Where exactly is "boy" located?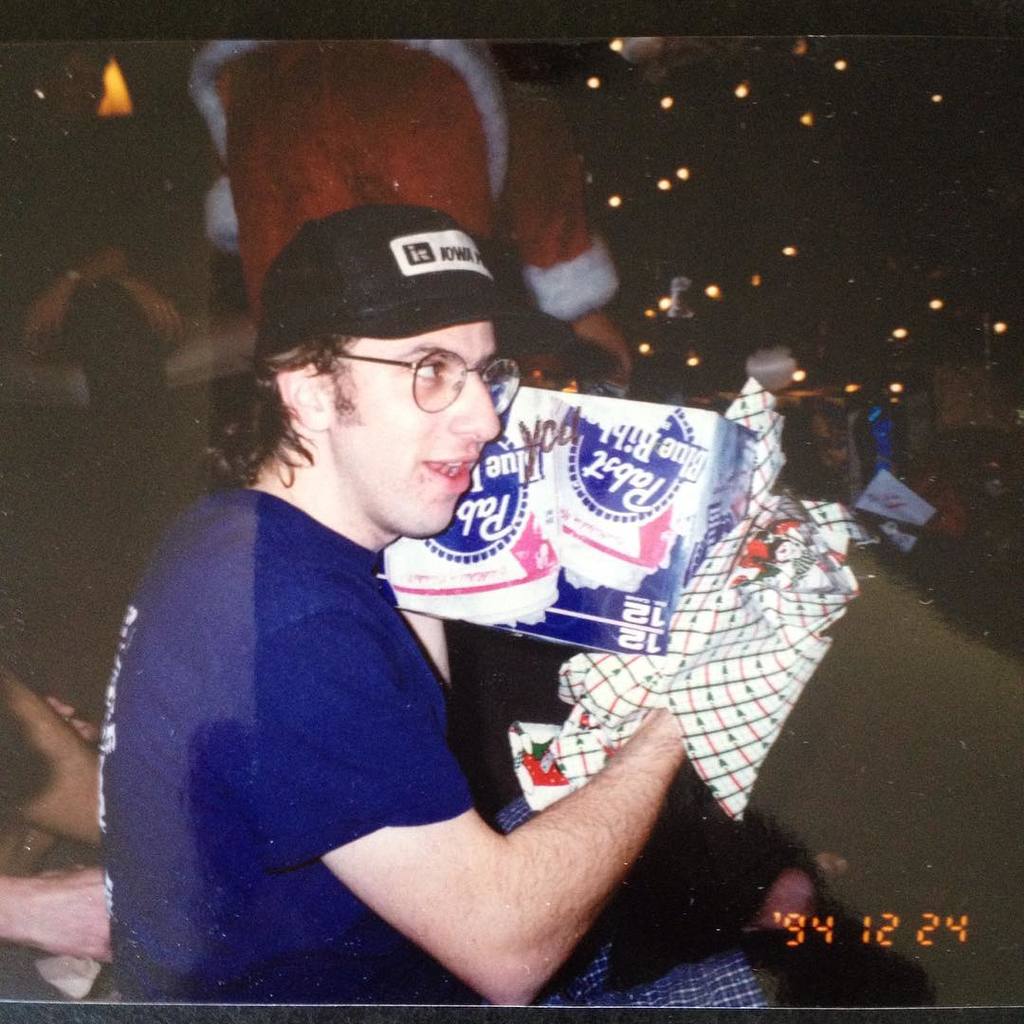
Its bounding box is [70,349,705,1006].
